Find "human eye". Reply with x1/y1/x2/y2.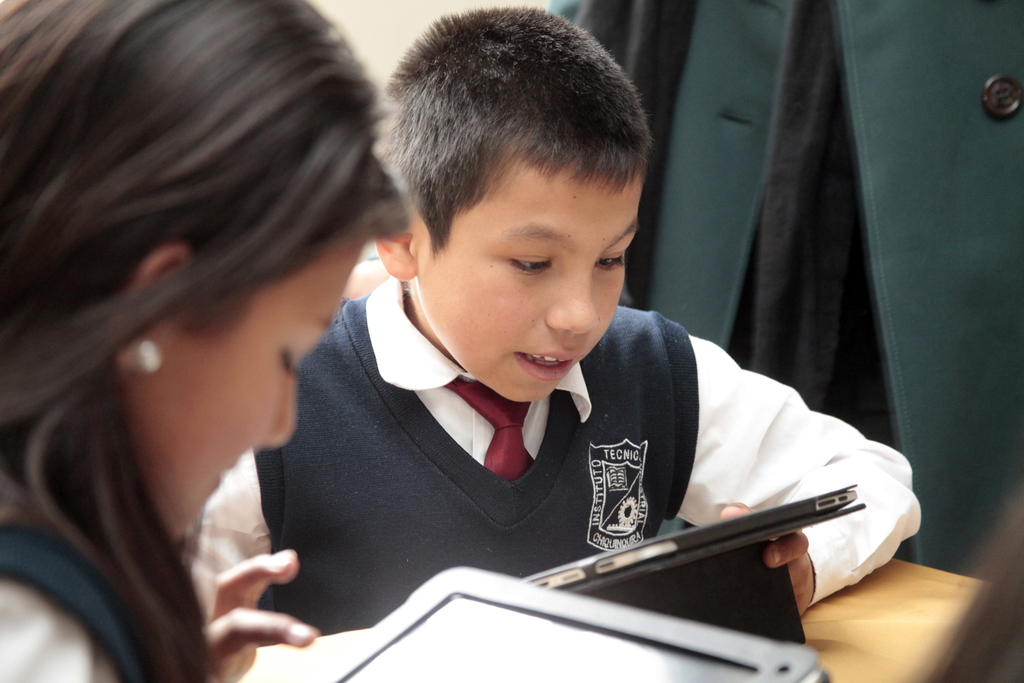
278/347/303/378.
